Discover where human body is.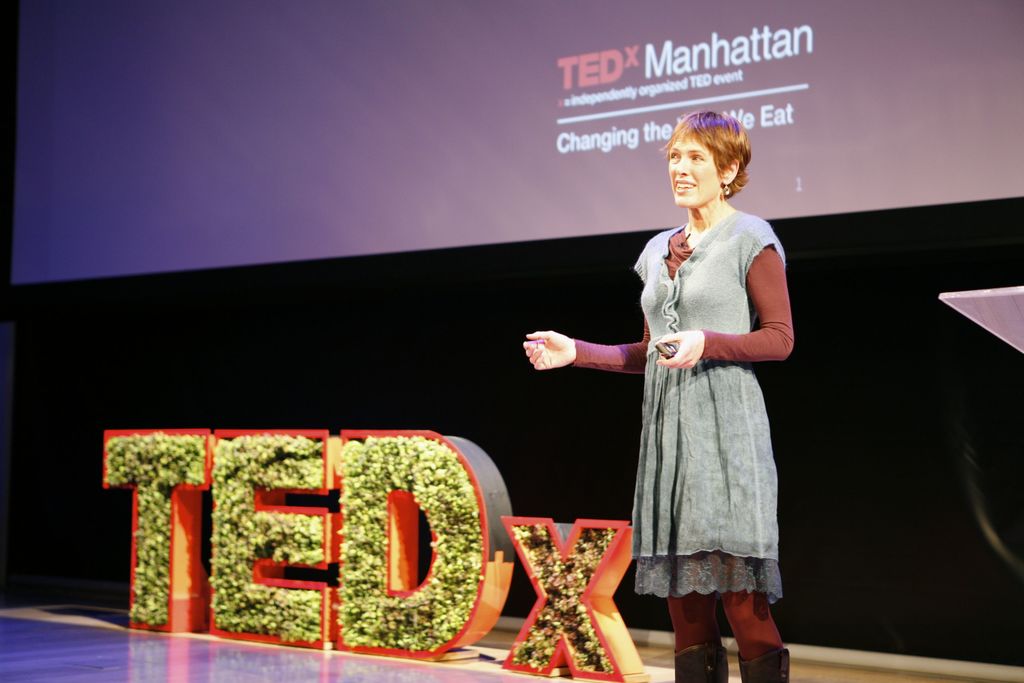
Discovered at pyautogui.locateOnScreen(568, 190, 792, 661).
